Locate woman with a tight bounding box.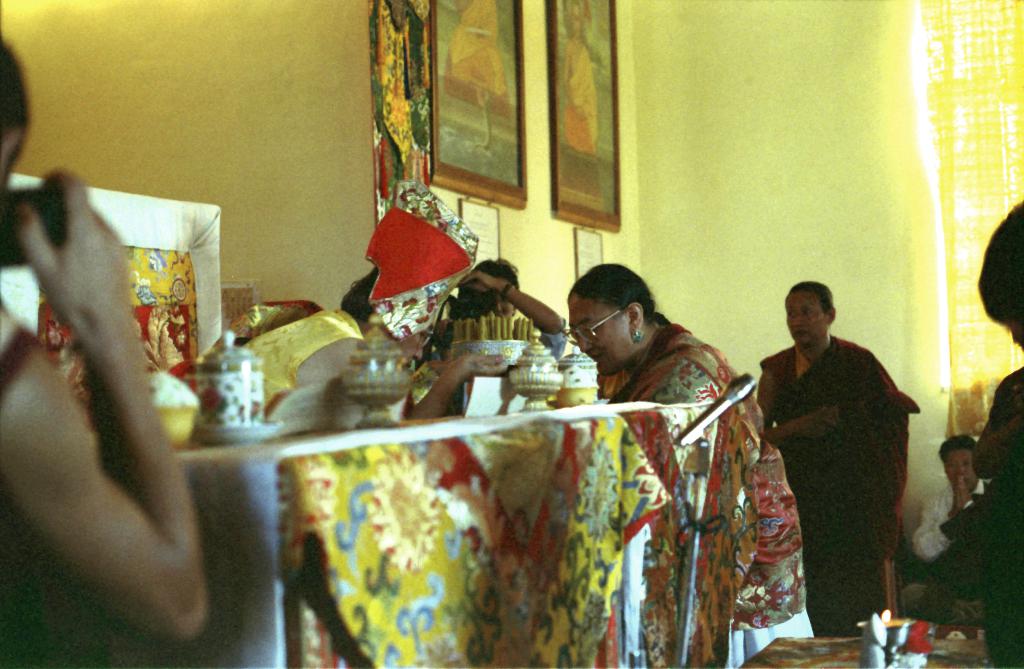
detection(336, 266, 509, 420).
